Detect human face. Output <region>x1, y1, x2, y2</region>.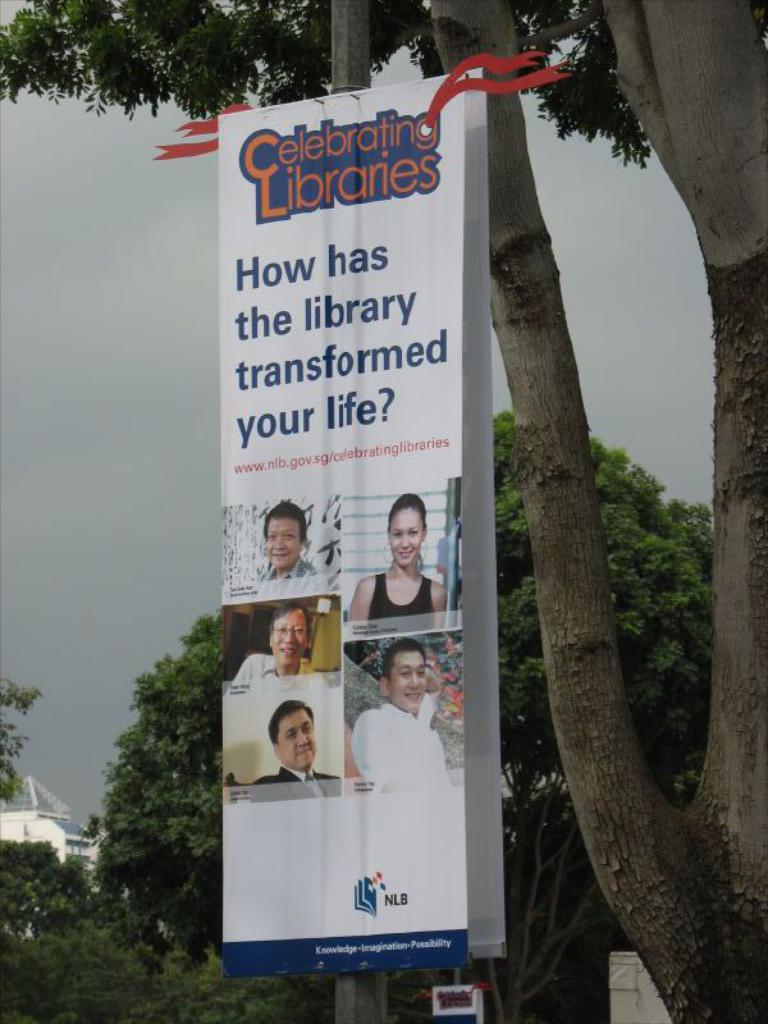
<region>271, 612, 305, 668</region>.
